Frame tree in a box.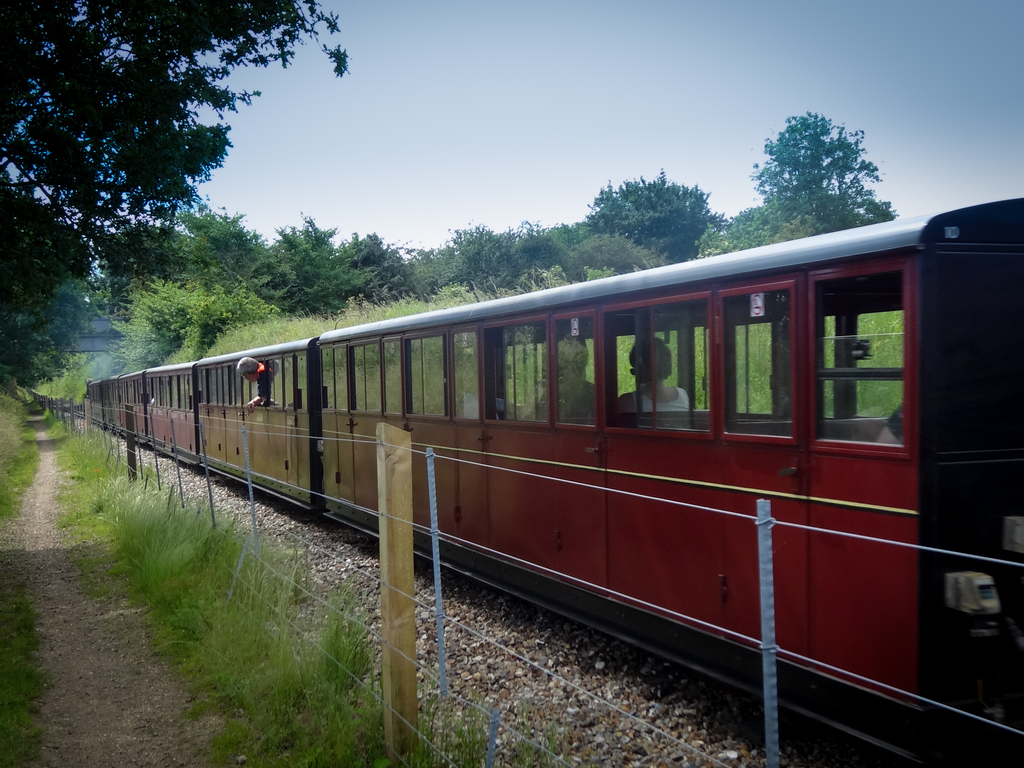
BBox(542, 172, 719, 262).
